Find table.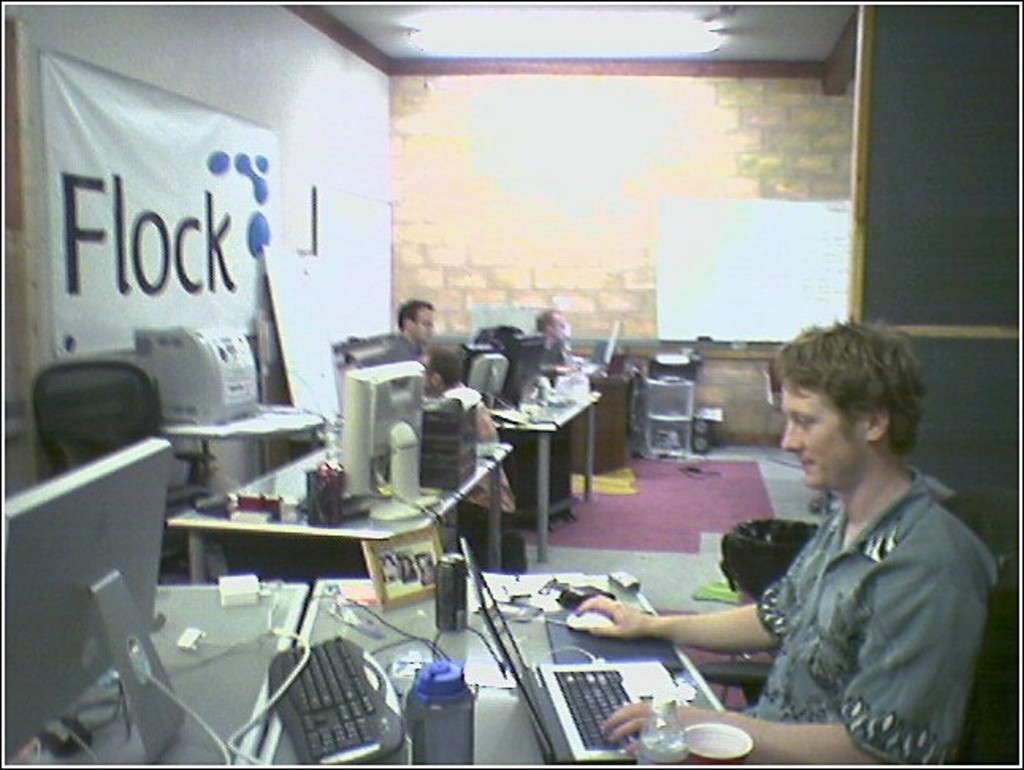
163 436 514 588.
